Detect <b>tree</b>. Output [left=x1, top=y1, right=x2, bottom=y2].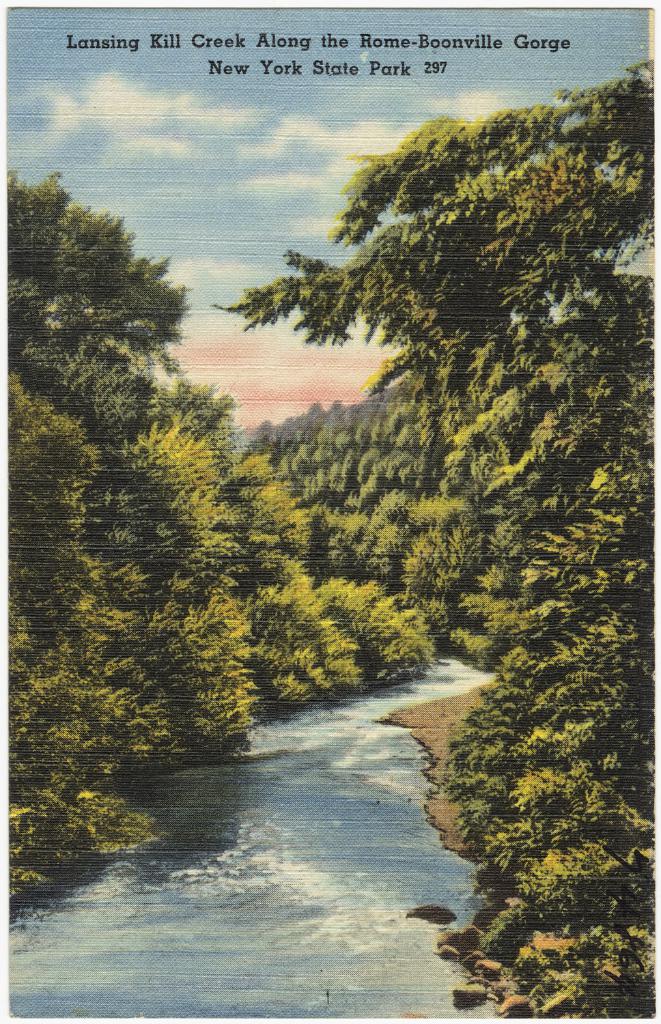
[left=219, top=58, right=660, bottom=408].
